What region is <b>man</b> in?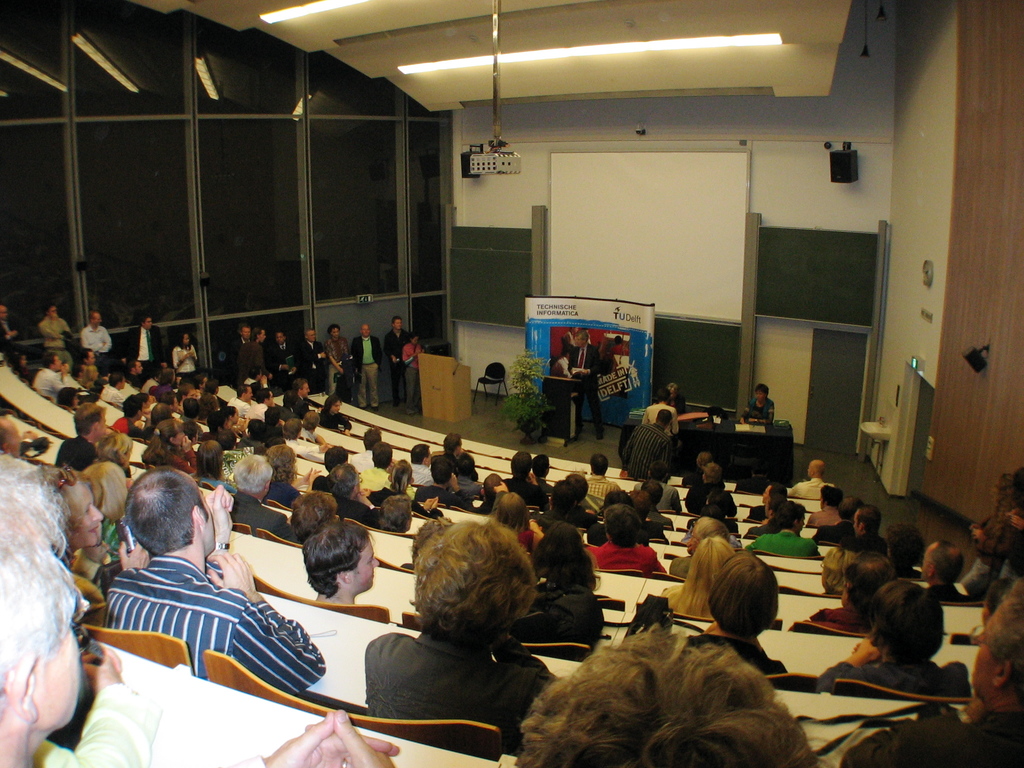
box(811, 495, 867, 541).
